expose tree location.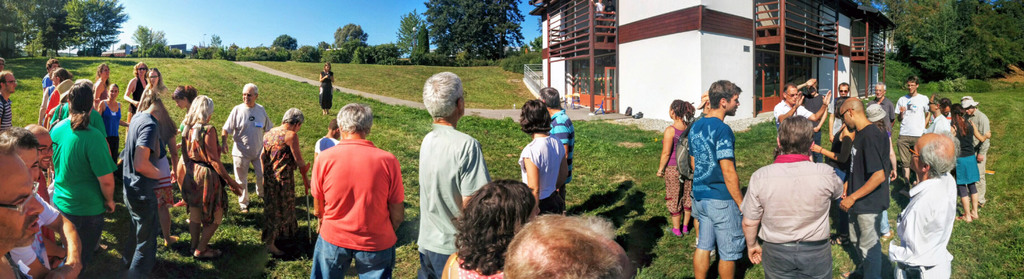
Exposed at 0 0 131 61.
